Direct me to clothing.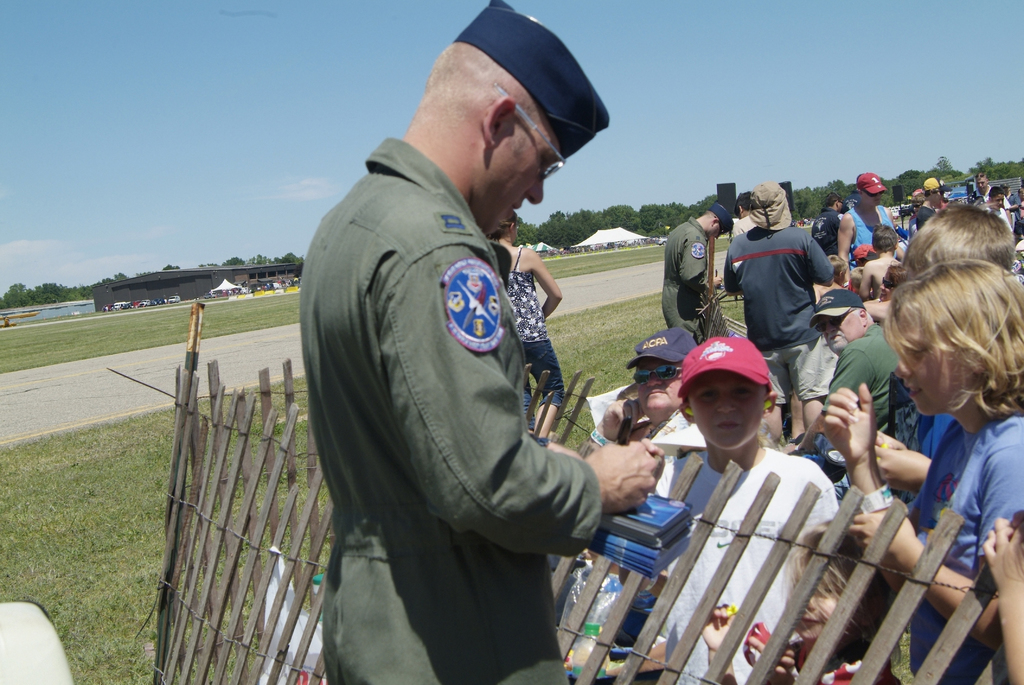
Direction: <region>792, 326, 907, 494</region>.
